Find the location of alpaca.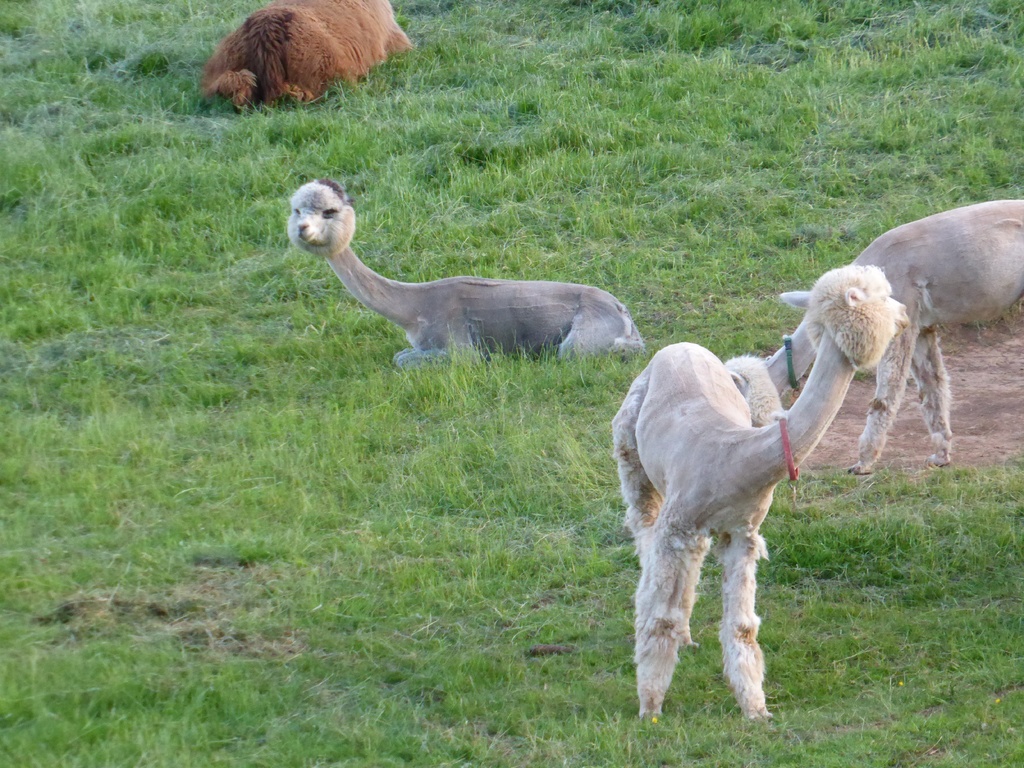
Location: [left=609, top=266, right=913, bottom=718].
